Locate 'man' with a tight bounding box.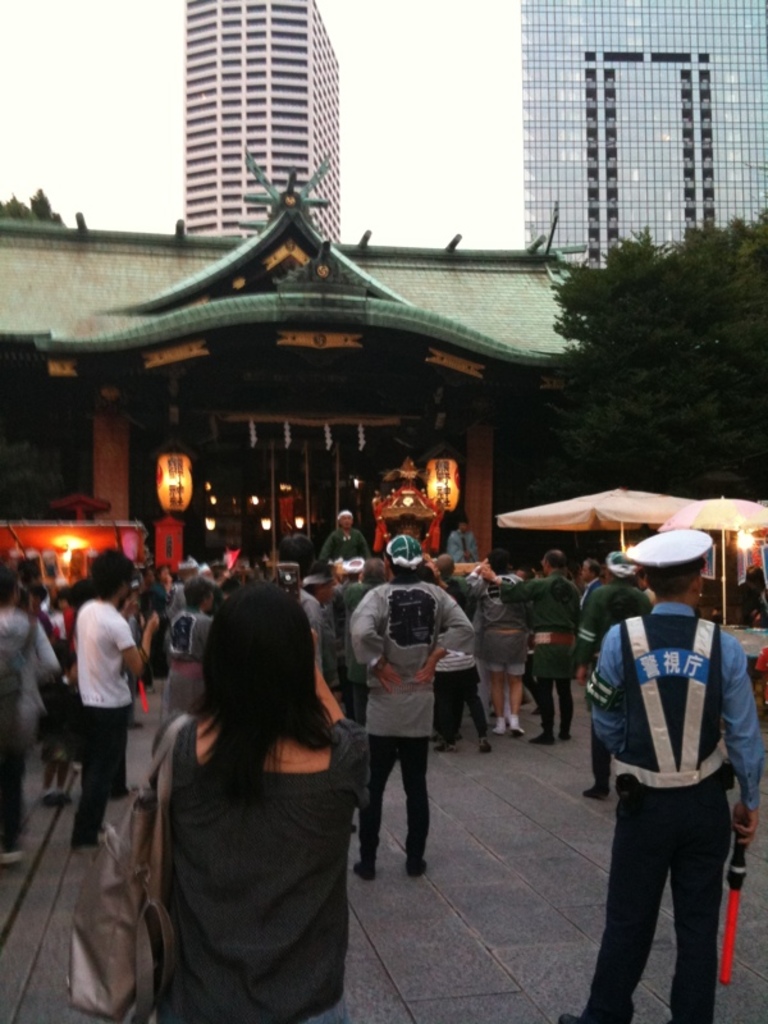
crop(577, 558, 602, 613).
